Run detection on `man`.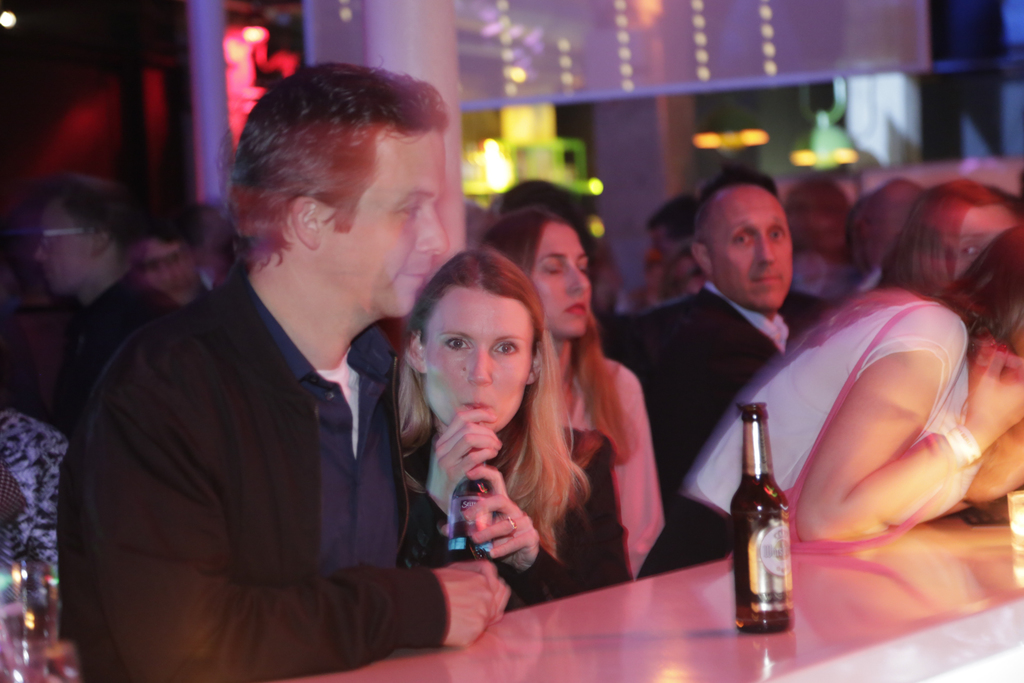
Result: (193,200,250,300).
